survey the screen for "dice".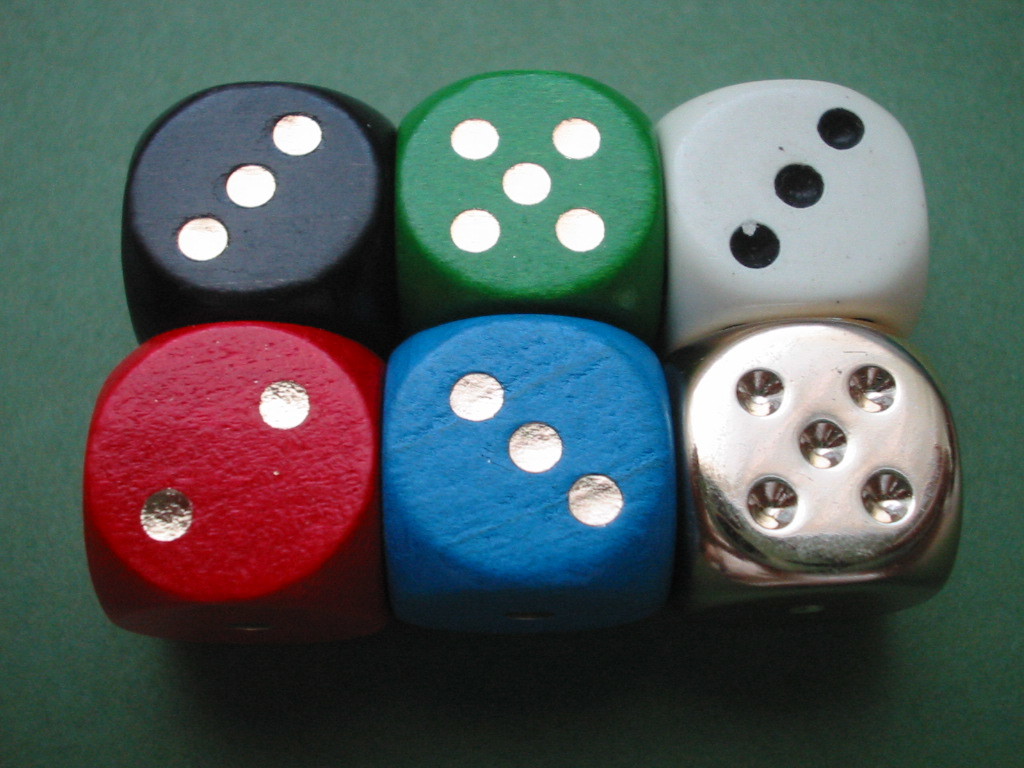
Survey found: BBox(672, 314, 965, 641).
